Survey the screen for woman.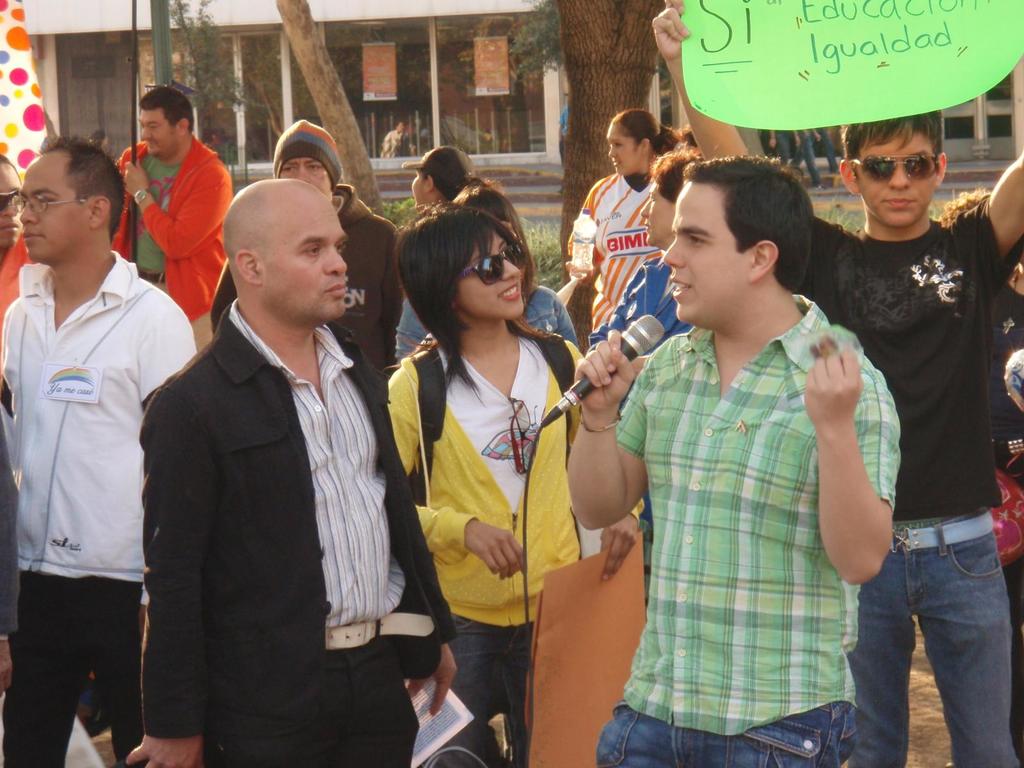
Survey found: 590, 141, 707, 356.
